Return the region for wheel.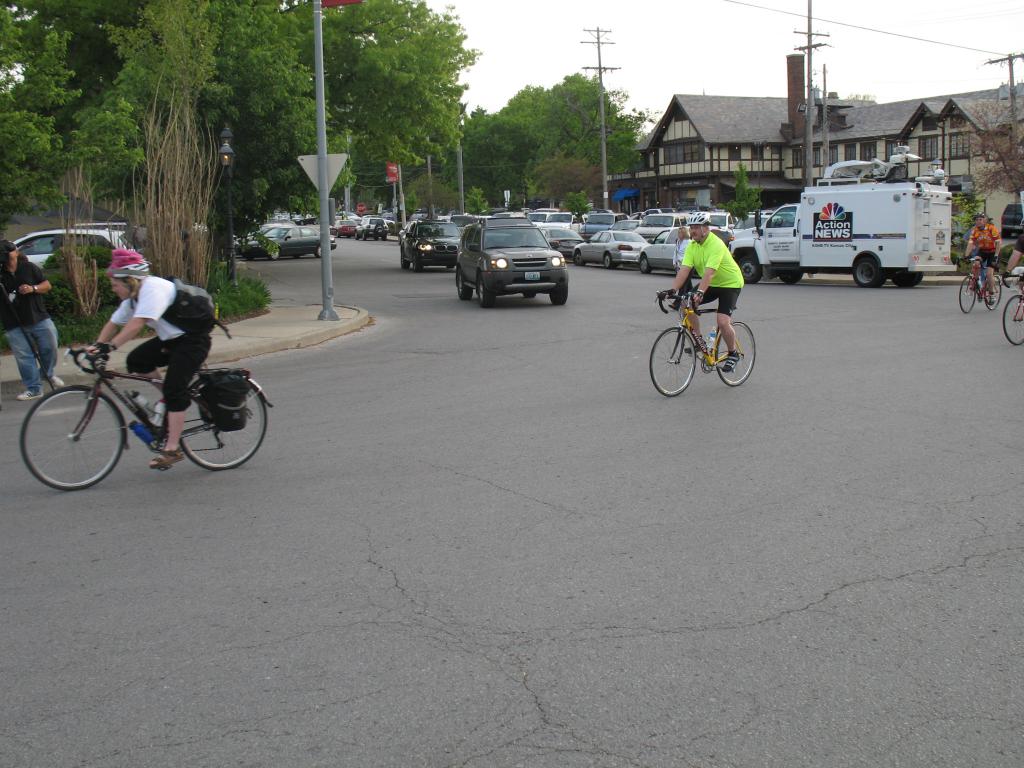
(336, 228, 342, 237).
